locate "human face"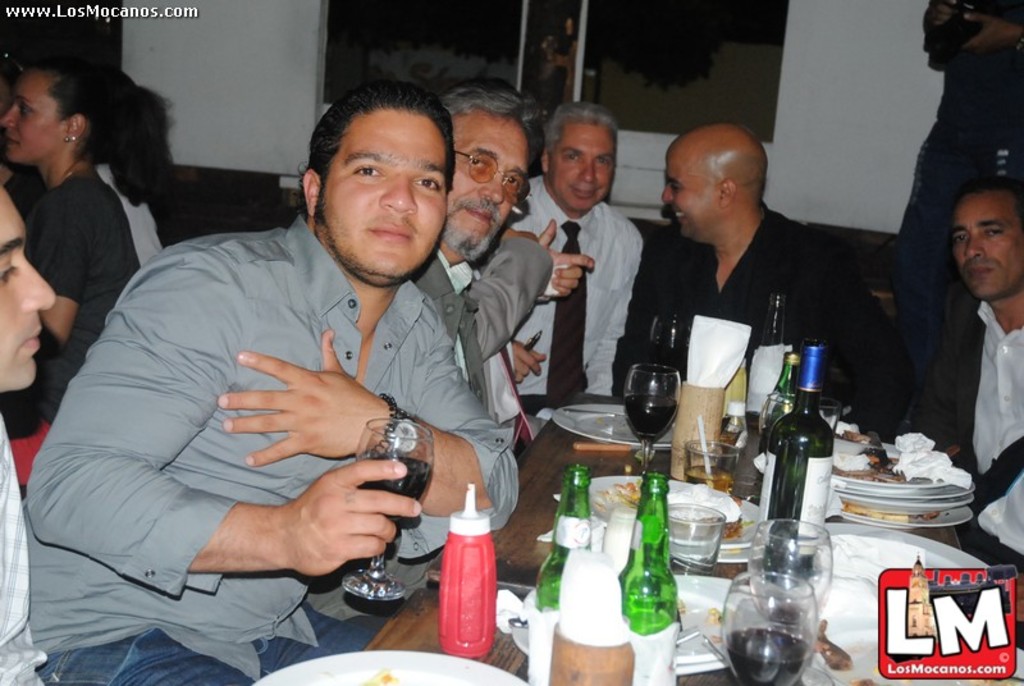
659:145:721:238
